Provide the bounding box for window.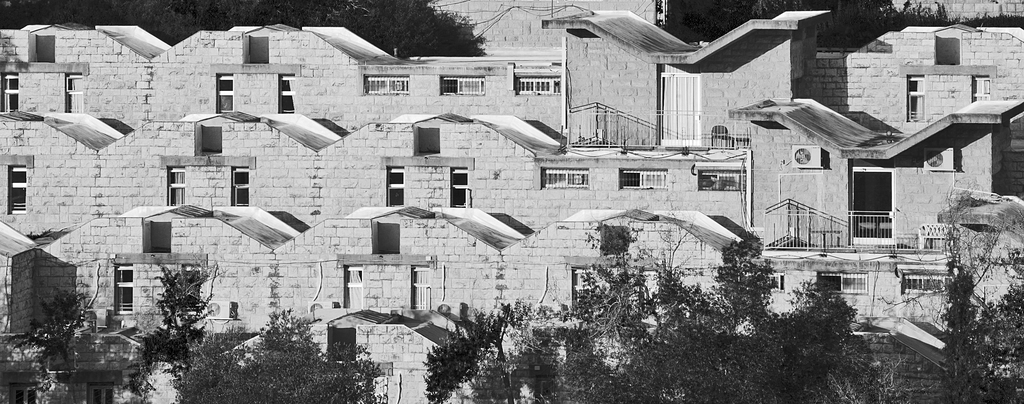
<bbox>62, 71, 83, 114</bbox>.
